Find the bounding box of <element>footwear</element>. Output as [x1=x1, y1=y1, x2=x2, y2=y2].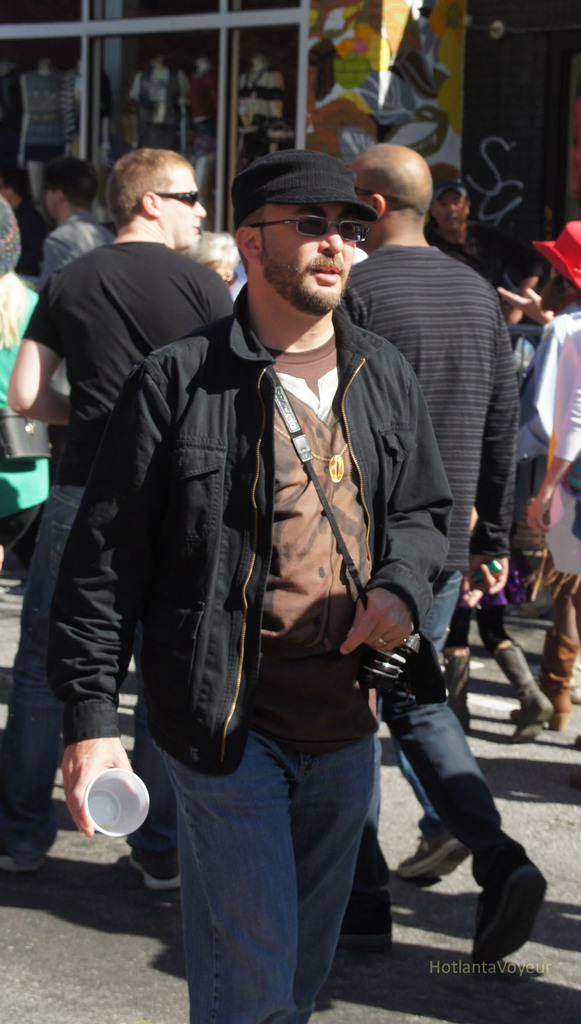
[x1=442, y1=655, x2=471, y2=743].
